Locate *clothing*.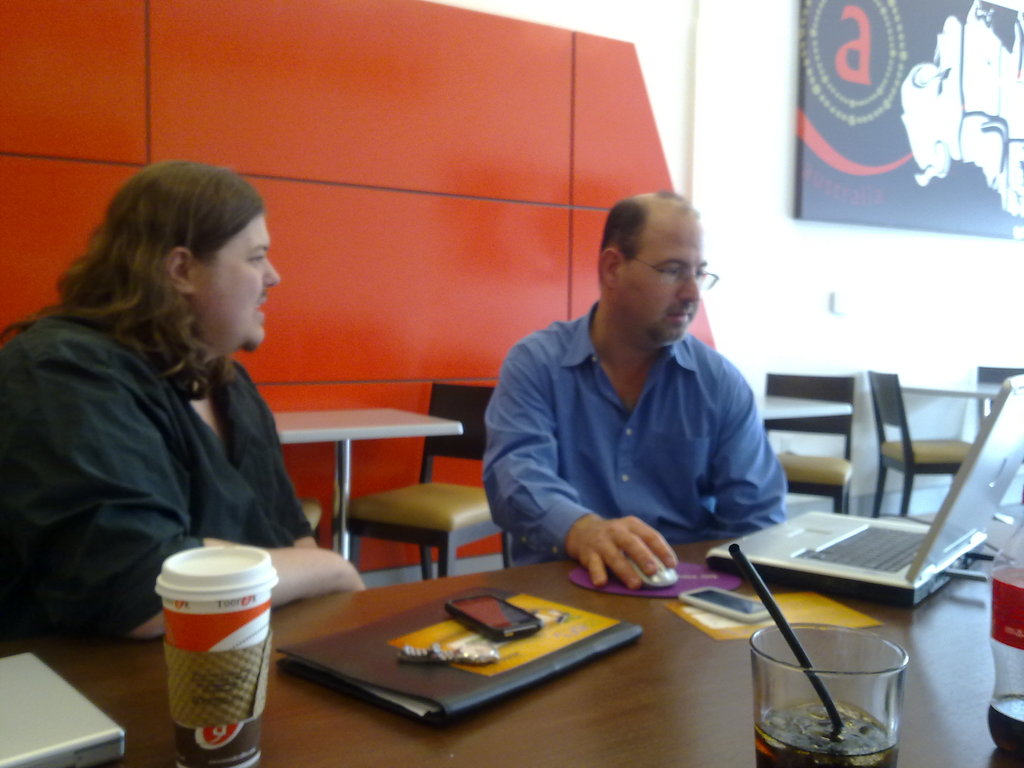
Bounding box: crop(483, 296, 788, 567).
